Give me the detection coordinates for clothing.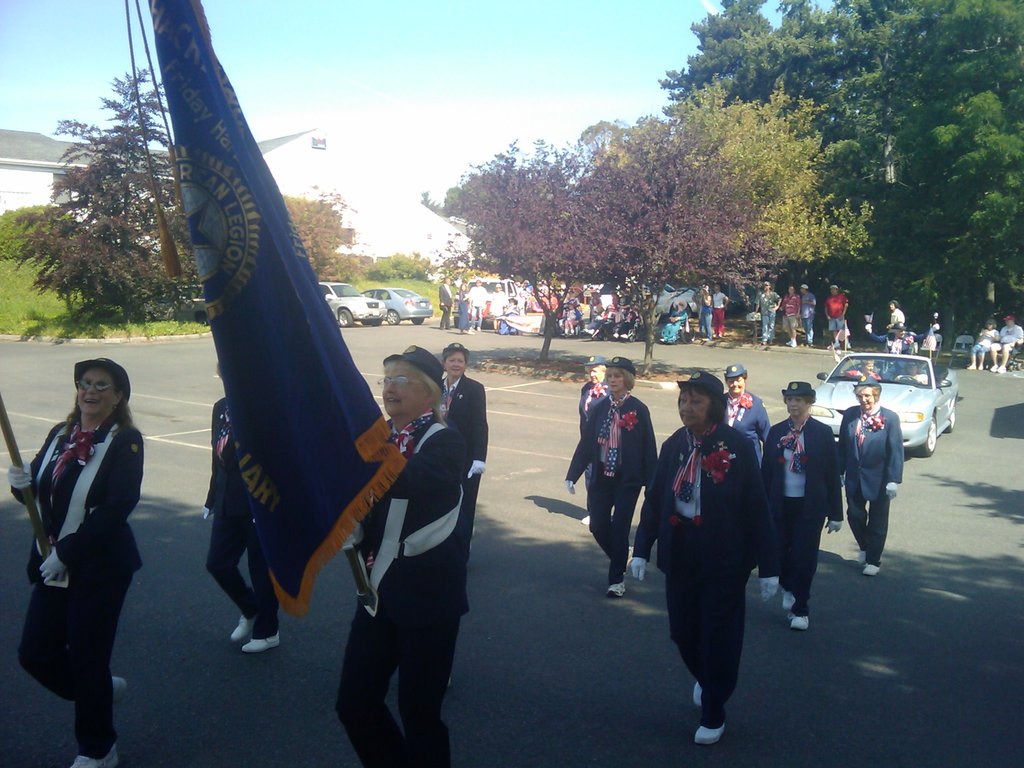
BBox(657, 394, 772, 712).
